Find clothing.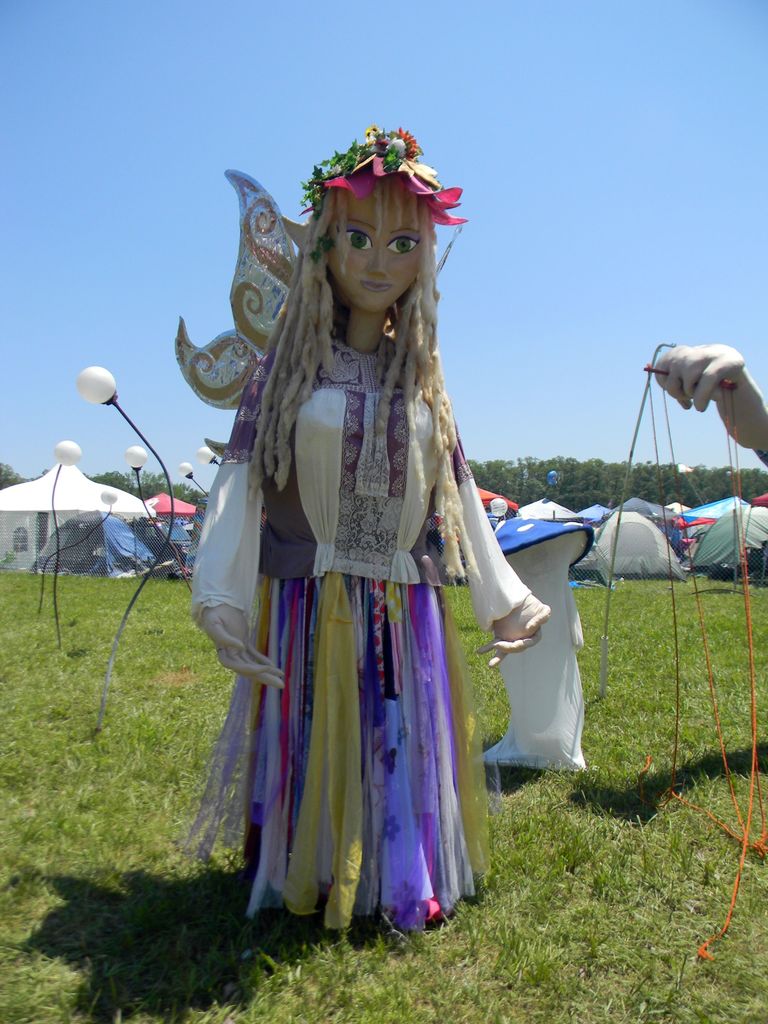
186 196 547 893.
